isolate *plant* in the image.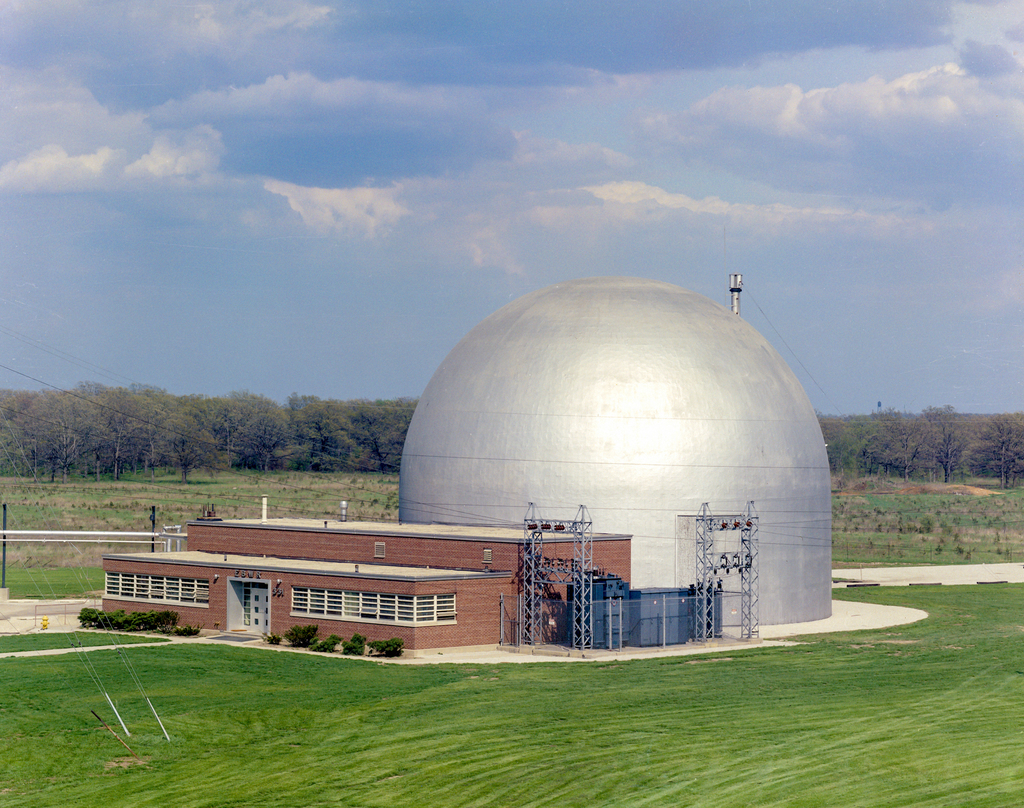
Isolated region: (left=320, top=627, right=337, bottom=652).
